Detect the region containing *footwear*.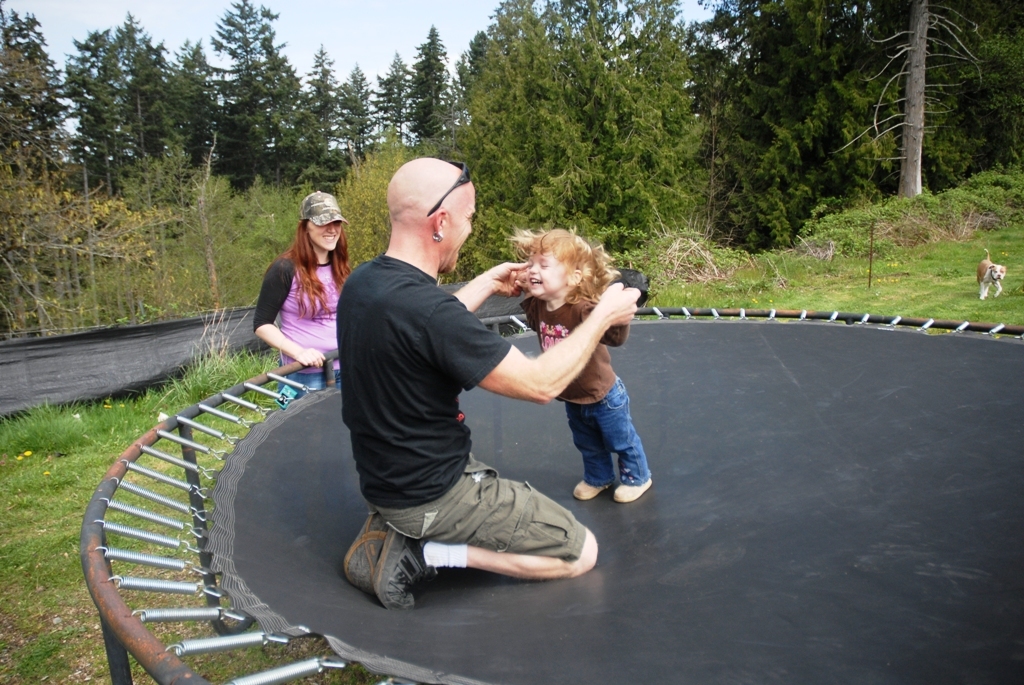
[x1=617, y1=478, x2=651, y2=502].
